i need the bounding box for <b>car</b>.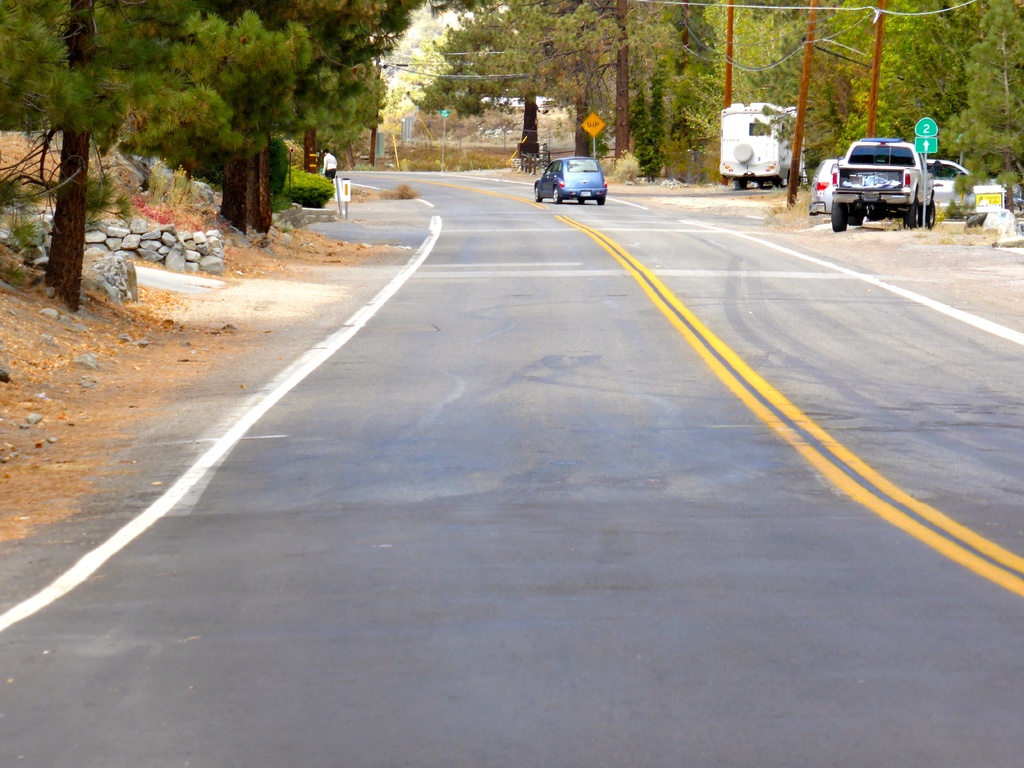
Here it is: x1=533 y1=156 x2=606 y2=205.
